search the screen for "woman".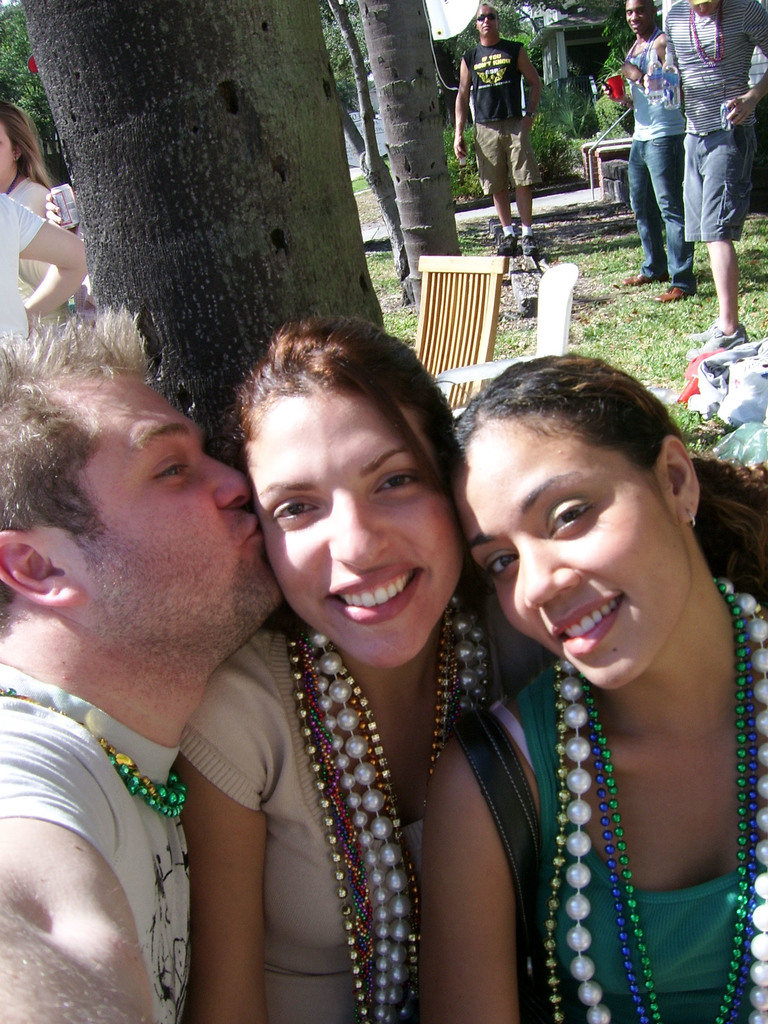
Found at box(179, 310, 556, 1023).
